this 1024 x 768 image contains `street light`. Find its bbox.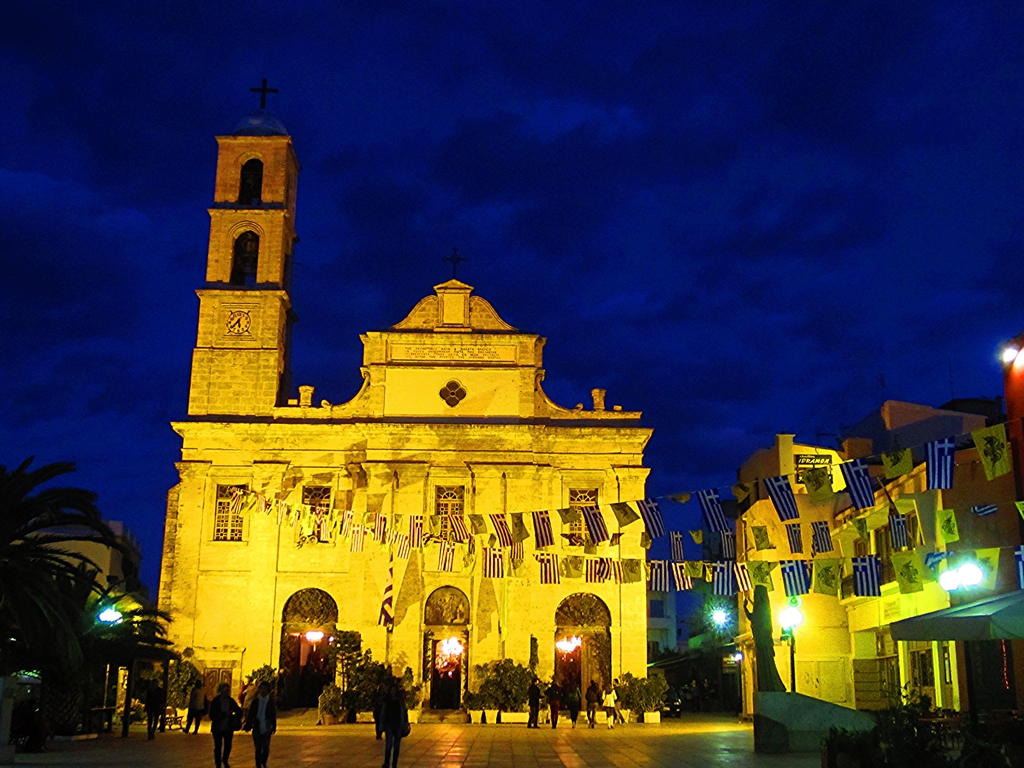
(left=771, top=596, right=807, bottom=691).
